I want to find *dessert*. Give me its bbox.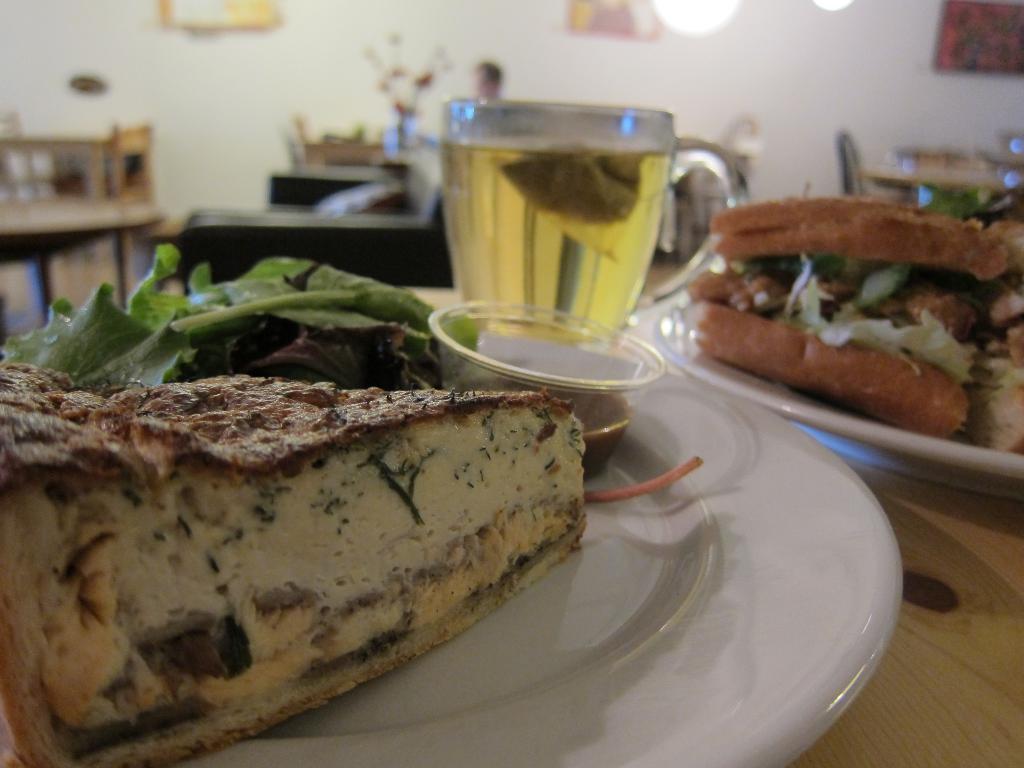
Rect(0, 323, 586, 767).
